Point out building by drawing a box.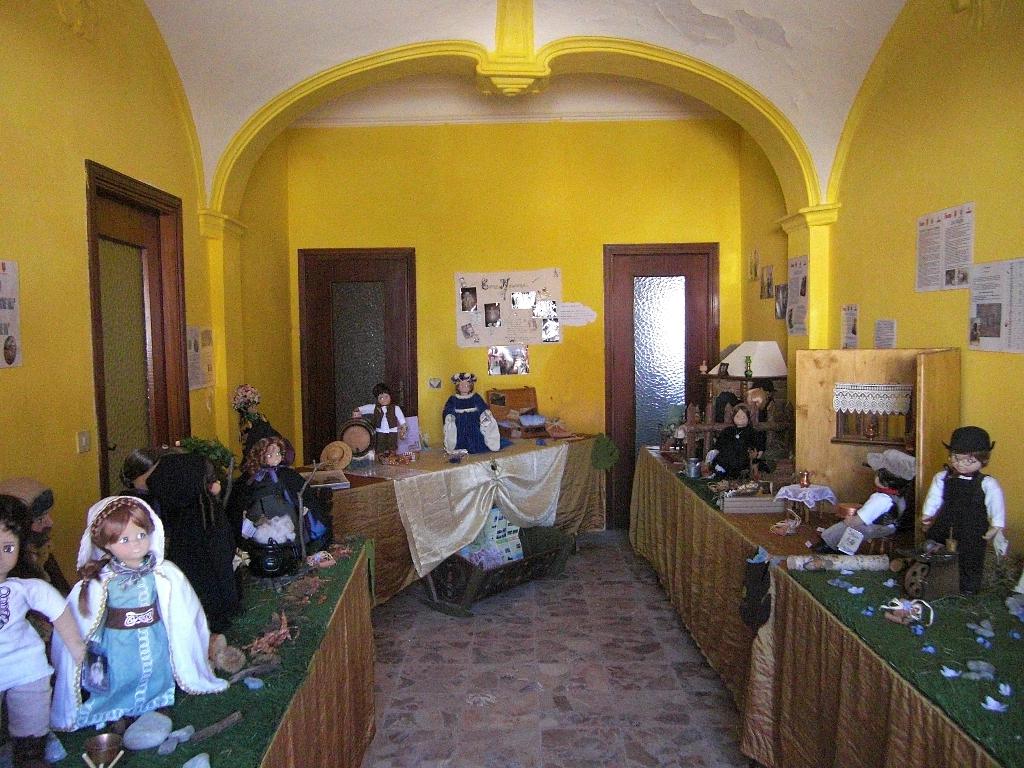
bbox(0, 0, 1023, 767).
